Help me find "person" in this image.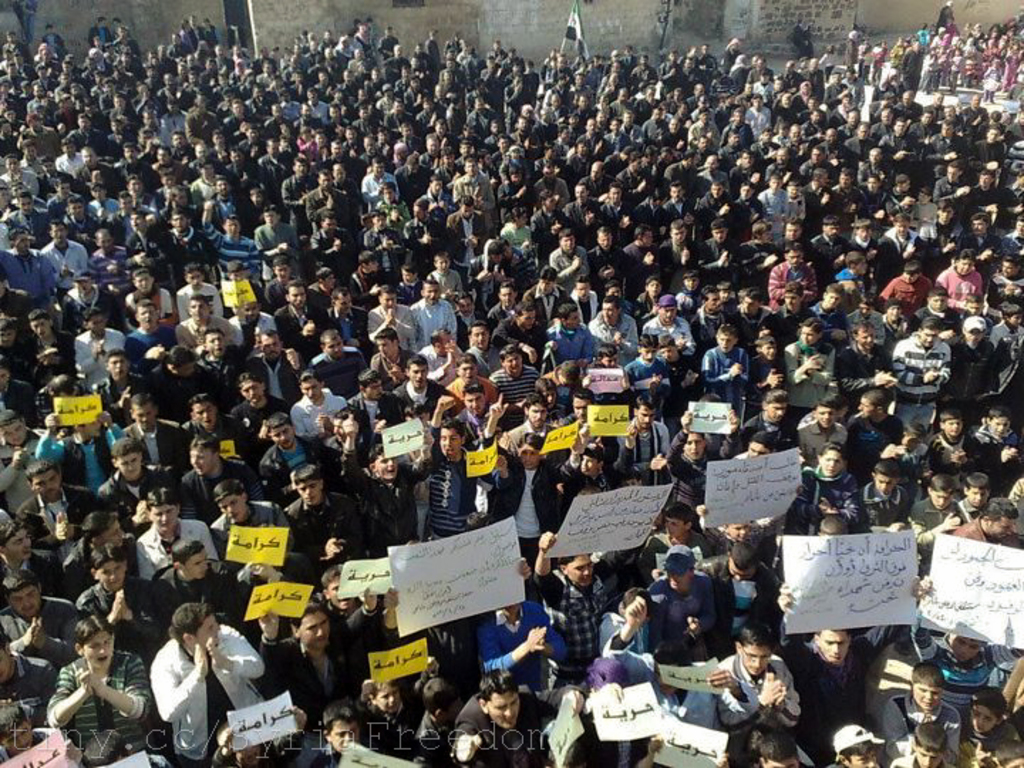
Found it: BBox(700, 323, 751, 393).
